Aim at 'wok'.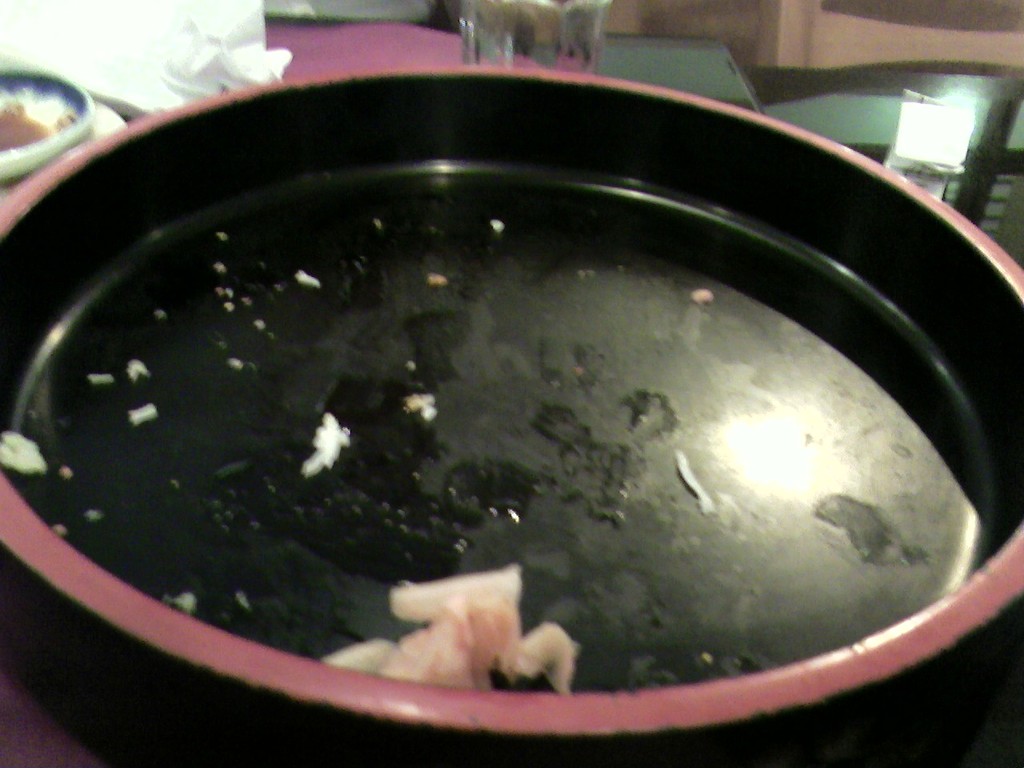
Aimed at [left=0, top=64, right=1023, bottom=767].
